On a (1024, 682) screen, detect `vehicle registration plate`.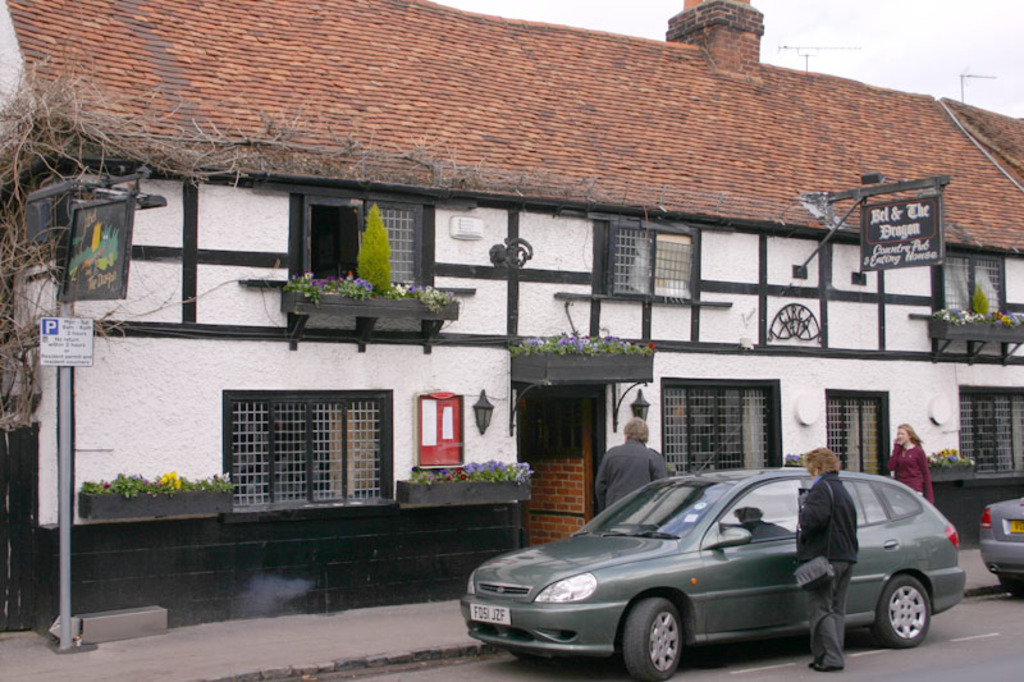
[471, 603, 513, 623].
